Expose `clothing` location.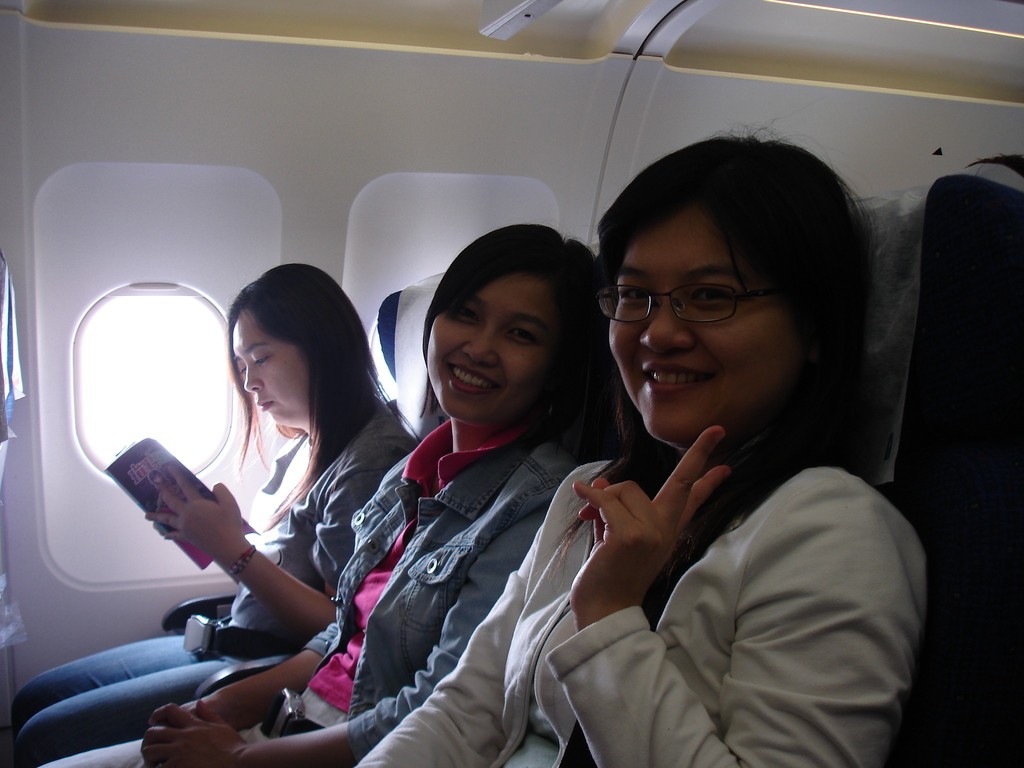
Exposed at {"x1": 38, "y1": 409, "x2": 600, "y2": 767}.
